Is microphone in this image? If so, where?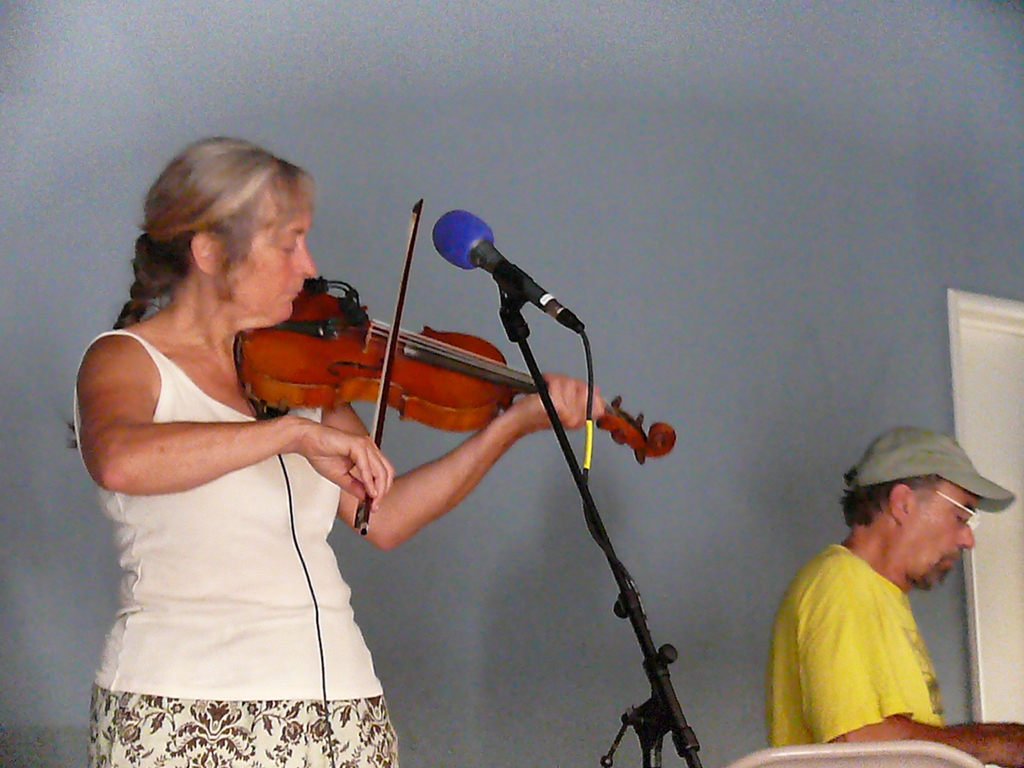
Yes, at <region>432, 223, 606, 353</region>.
